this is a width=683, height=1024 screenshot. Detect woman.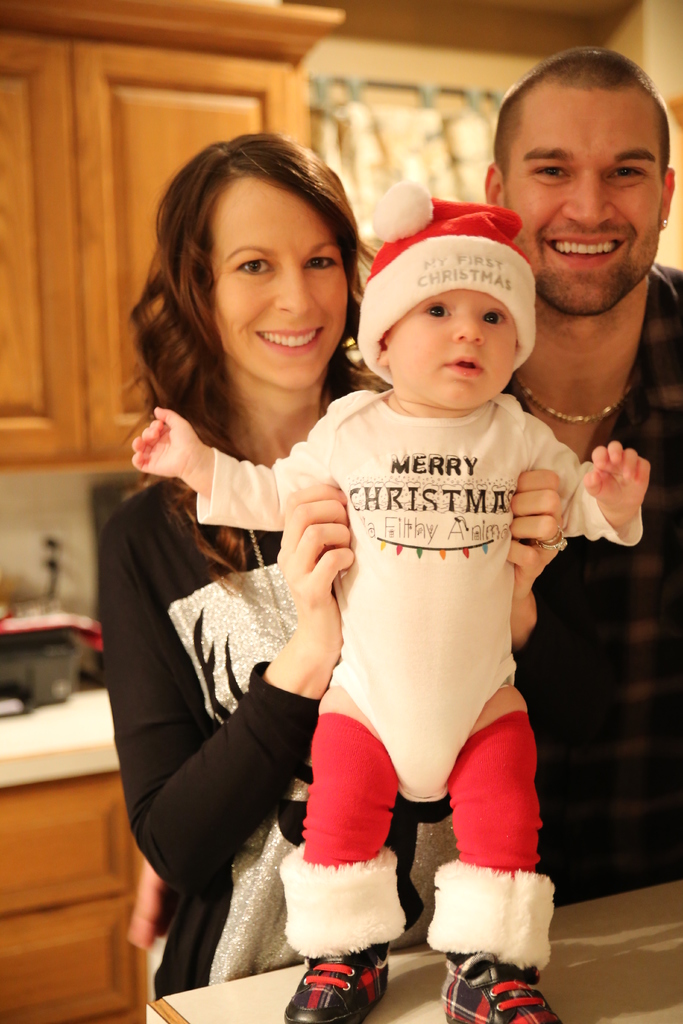
(133, 133, 557, 991).
